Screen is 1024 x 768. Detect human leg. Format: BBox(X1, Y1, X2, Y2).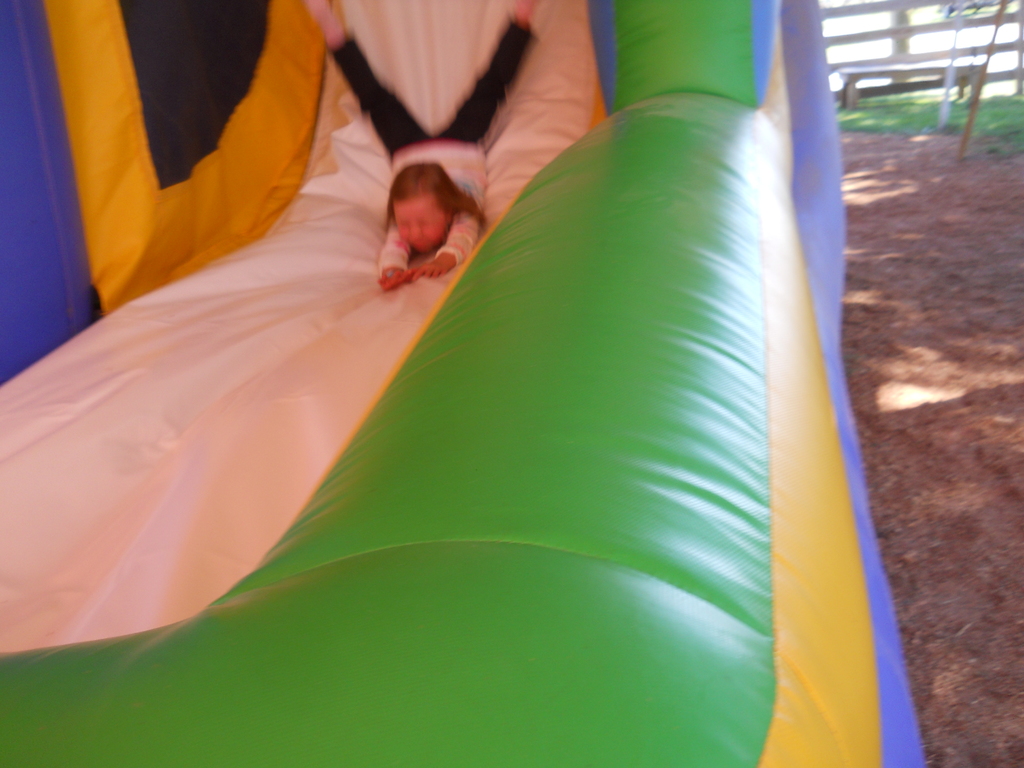
BBox(301, 0, 430, 159).
